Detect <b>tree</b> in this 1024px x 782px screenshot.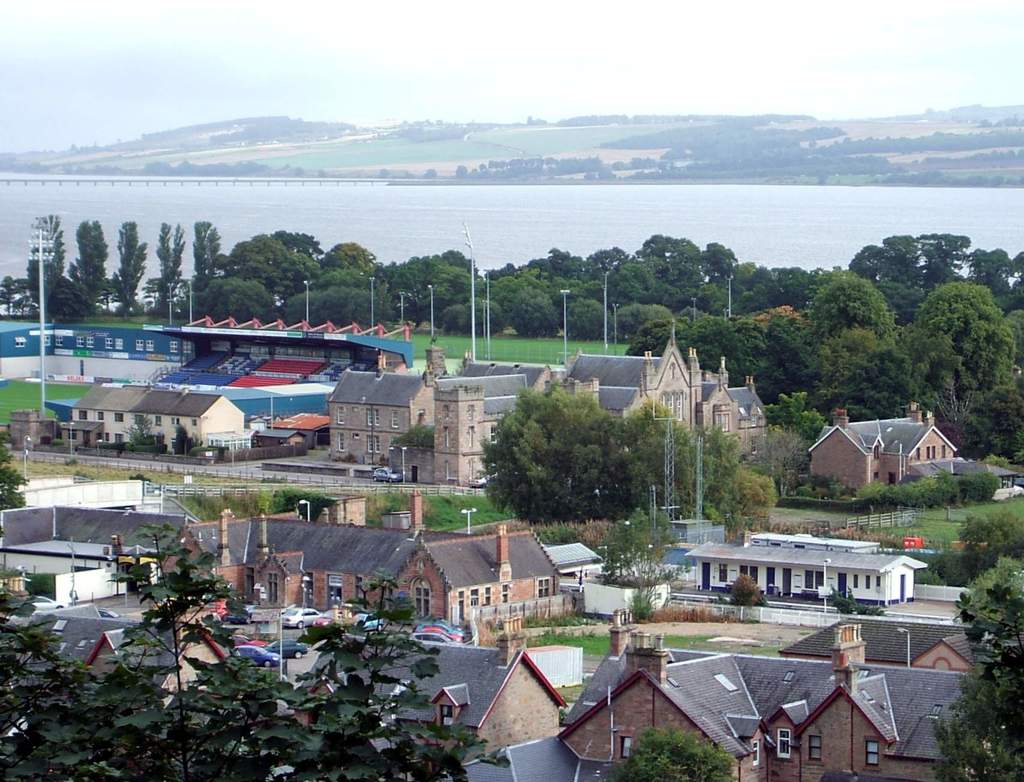
Detection: 444:250:474:269.
